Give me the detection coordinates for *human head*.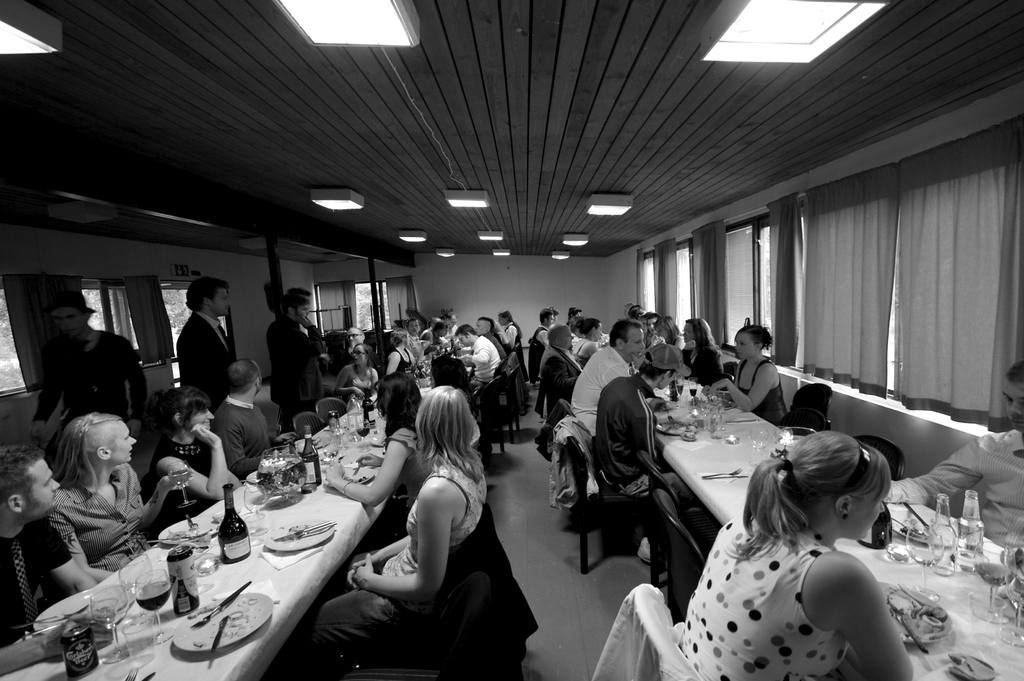
l=609, t=317, r=646, b=362.
